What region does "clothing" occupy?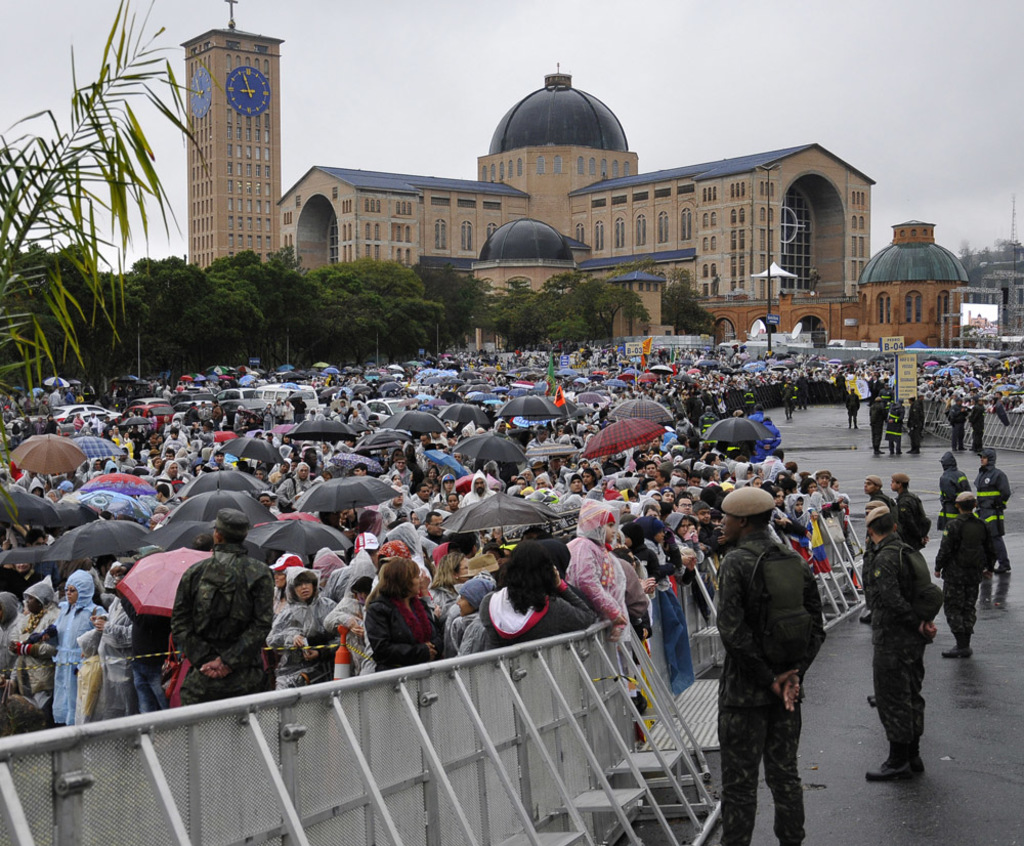
153/531/272/713.
